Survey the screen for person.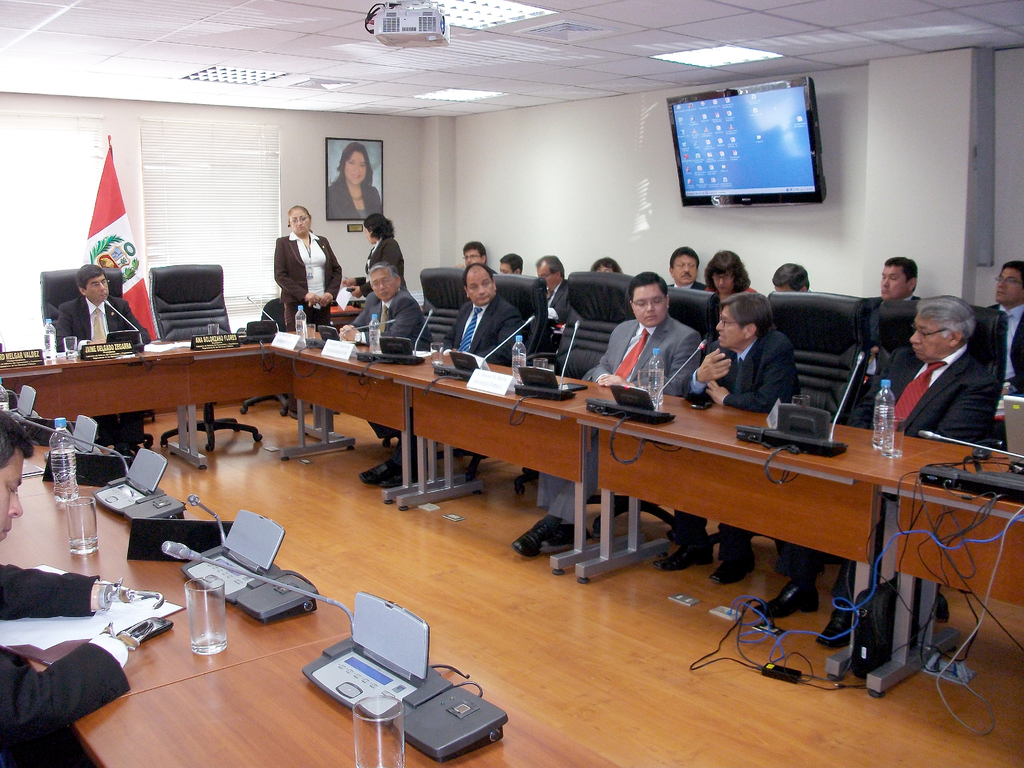
Survey found: {"left": 877, "top": 252, "right": 922, "bottom": 308}.
